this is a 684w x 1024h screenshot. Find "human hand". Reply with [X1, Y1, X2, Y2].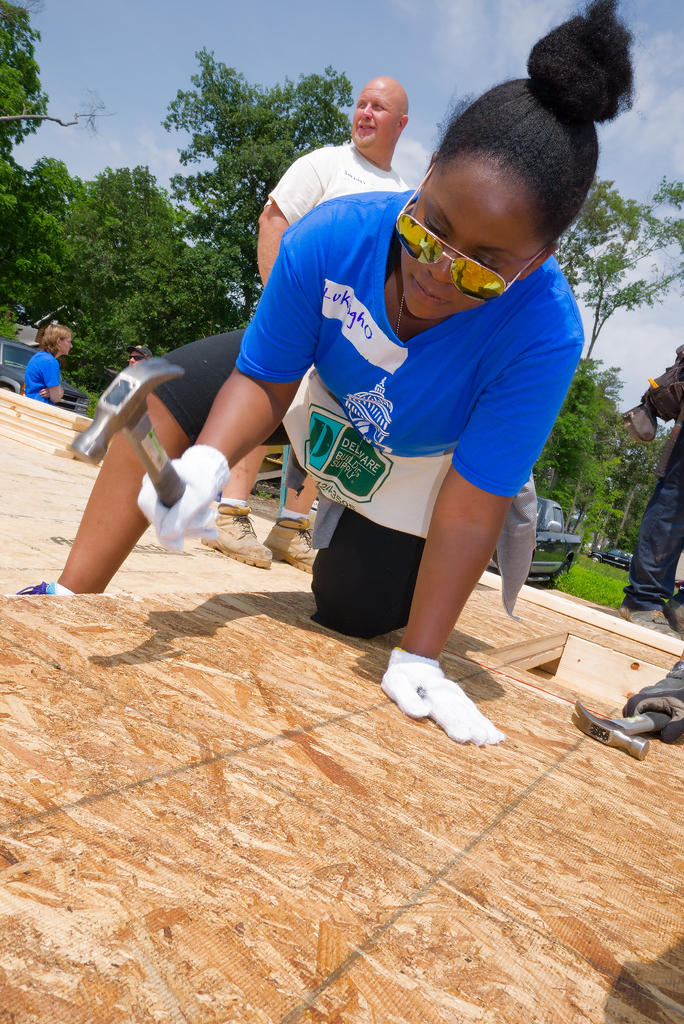
[392, 653, 494, 735].
